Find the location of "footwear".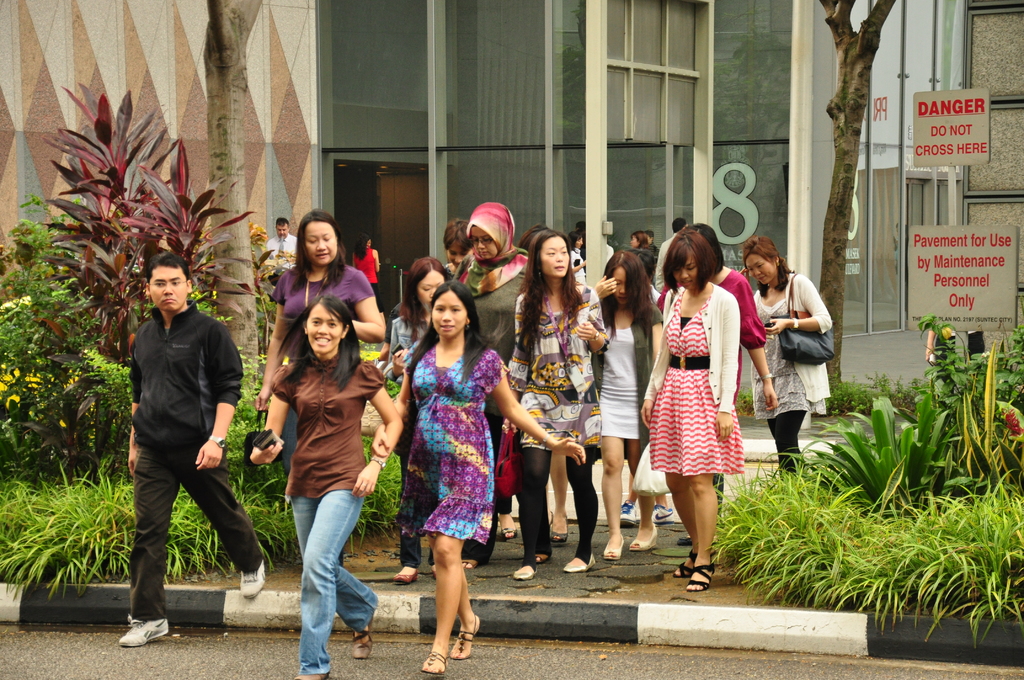
Location: 500 525 517 540.
